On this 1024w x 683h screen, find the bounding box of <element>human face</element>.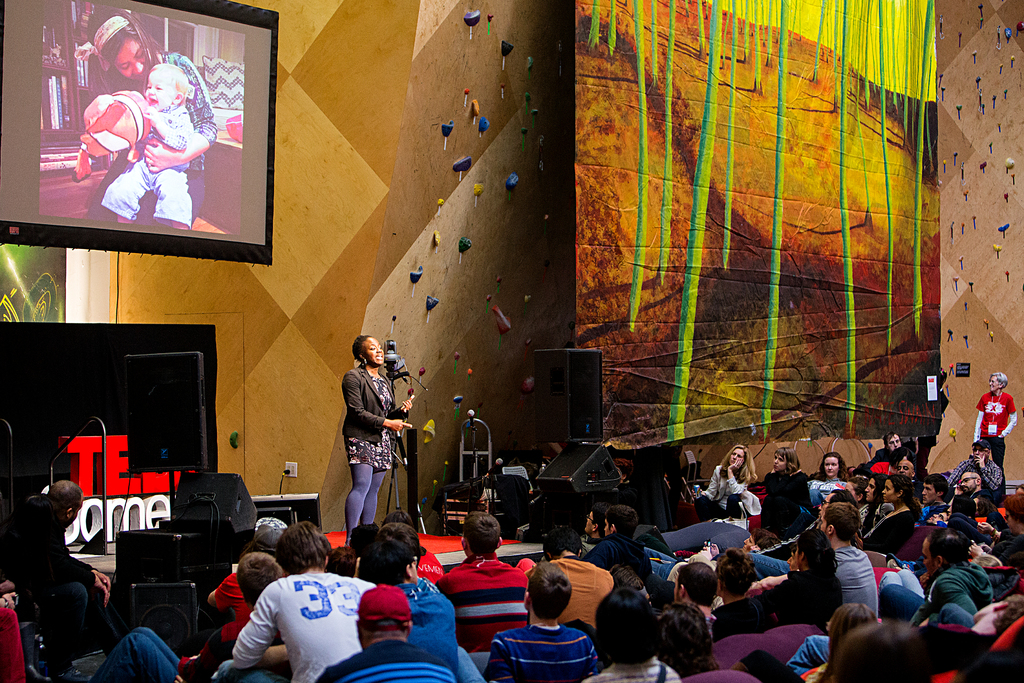
Bounding box: (886, 434, 902, 456).
